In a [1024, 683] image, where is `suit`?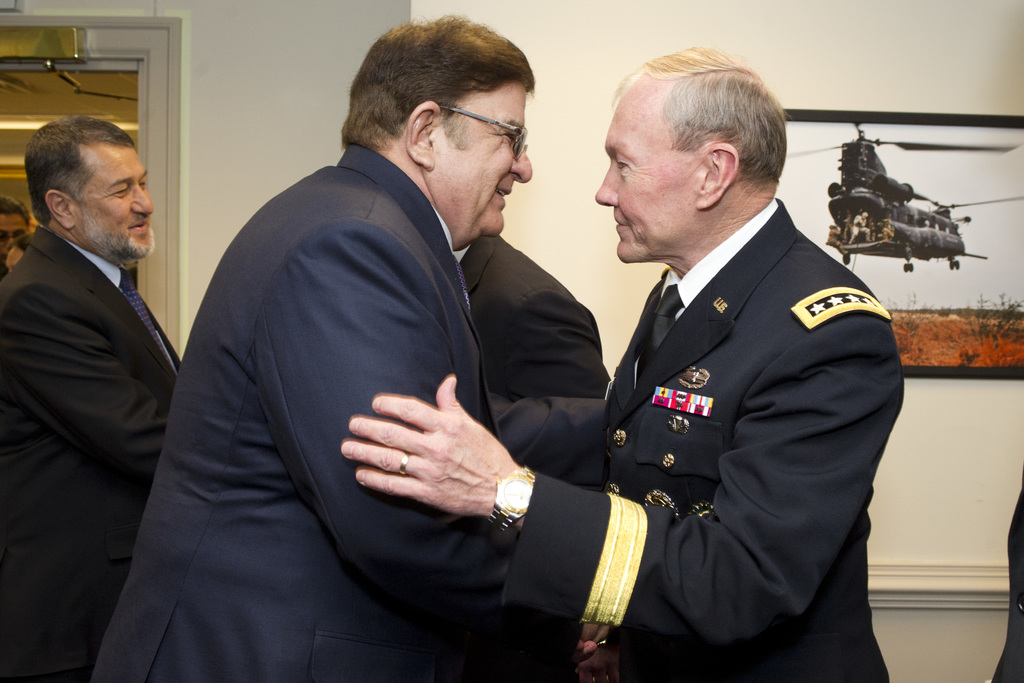
(524,85,906,664).
